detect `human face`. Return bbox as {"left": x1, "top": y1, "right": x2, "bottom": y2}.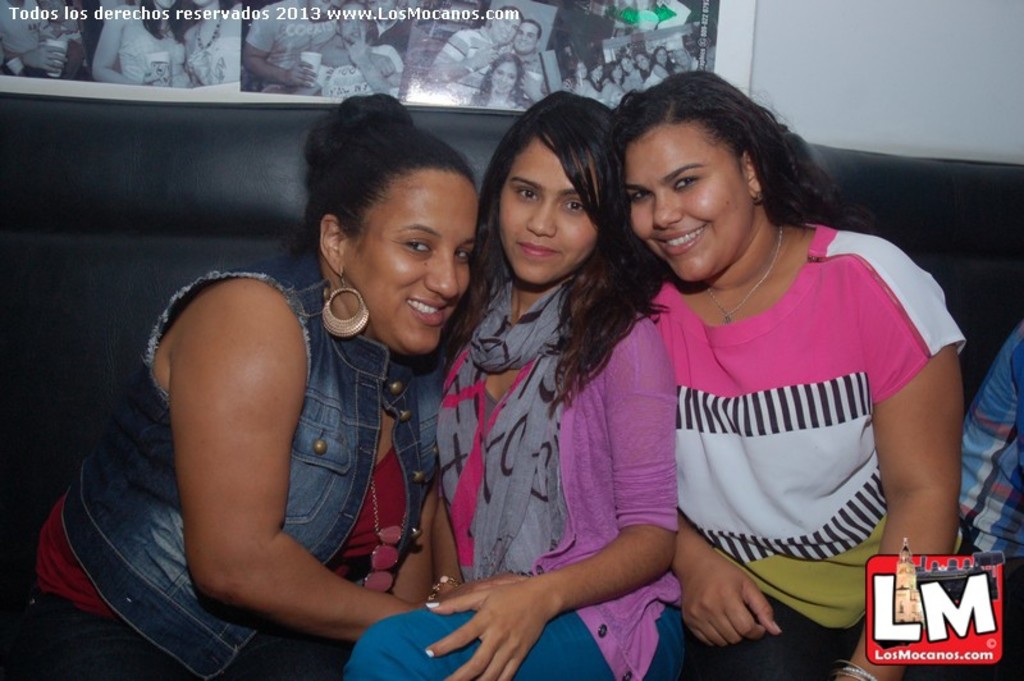
{"left": 625, "top": 127, "right": 749, "bottom": 280}.
